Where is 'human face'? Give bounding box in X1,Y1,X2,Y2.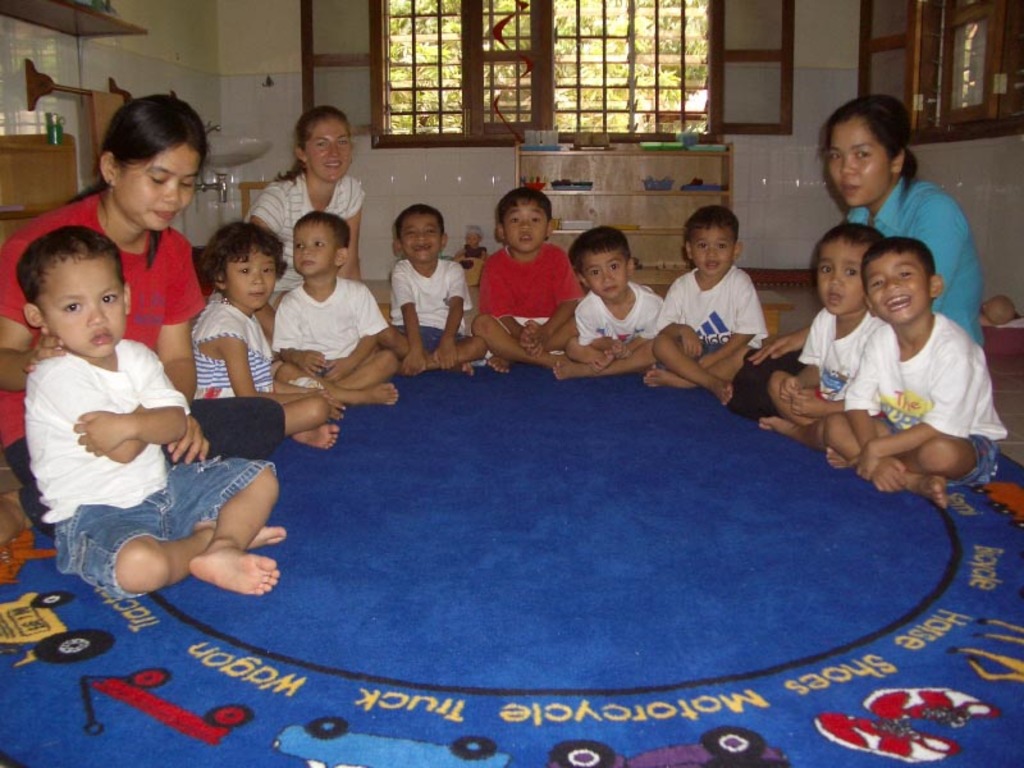
822,119,900,209.
